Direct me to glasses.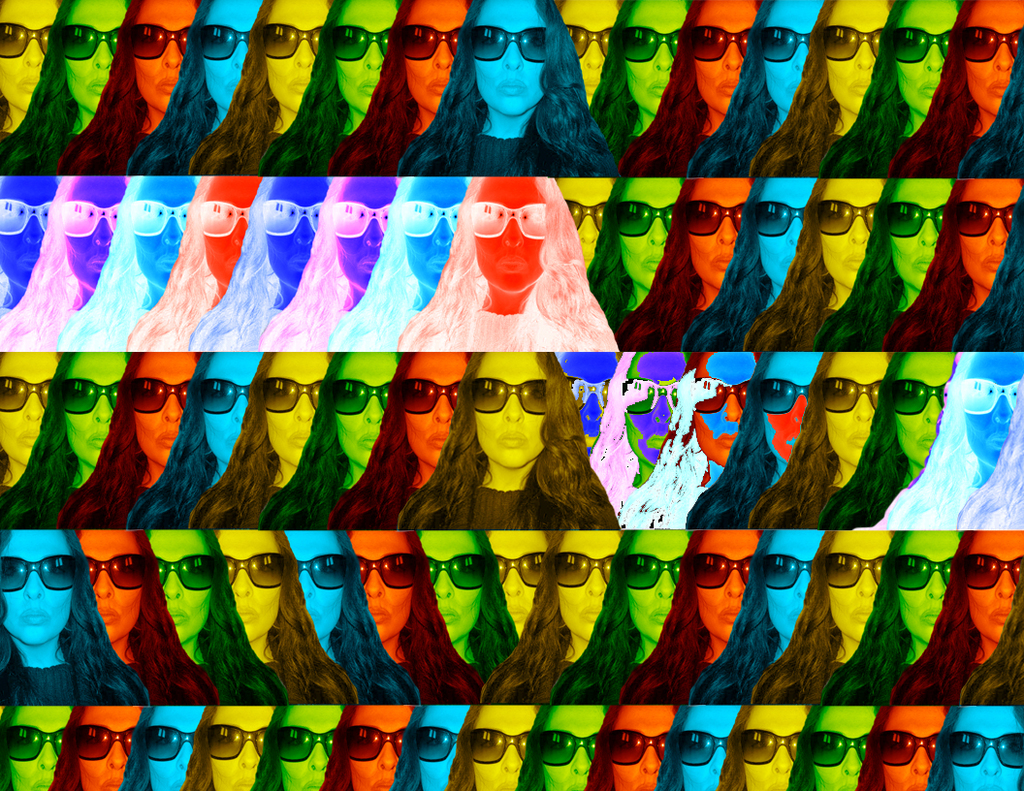
Direction: rect(406, 724, 460, 763).
